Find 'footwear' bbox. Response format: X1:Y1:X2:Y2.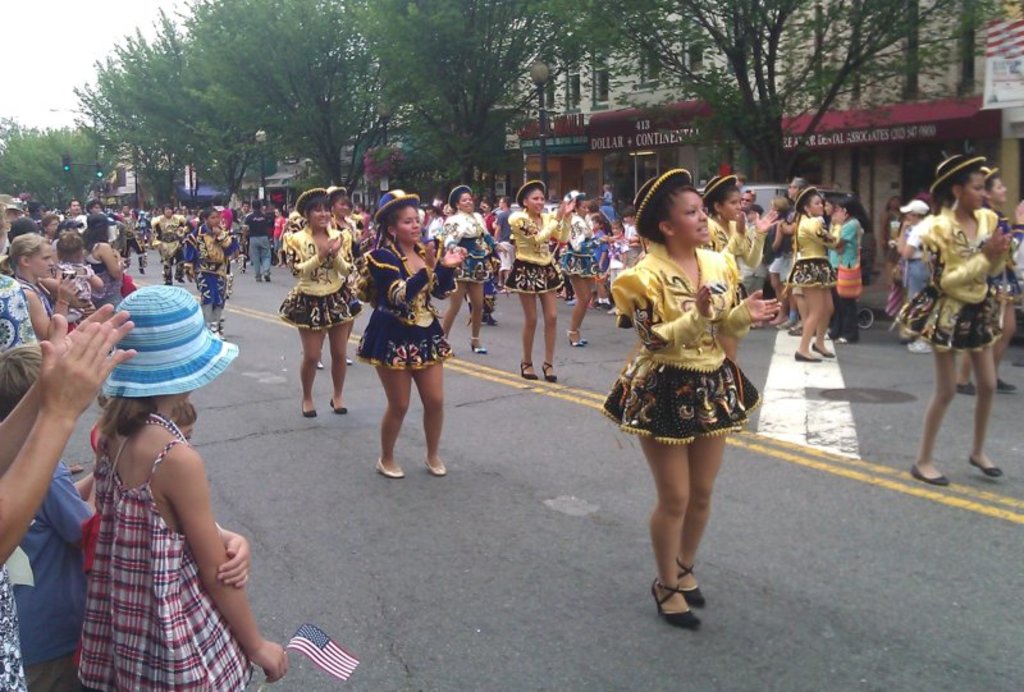
952:382:978:398.
